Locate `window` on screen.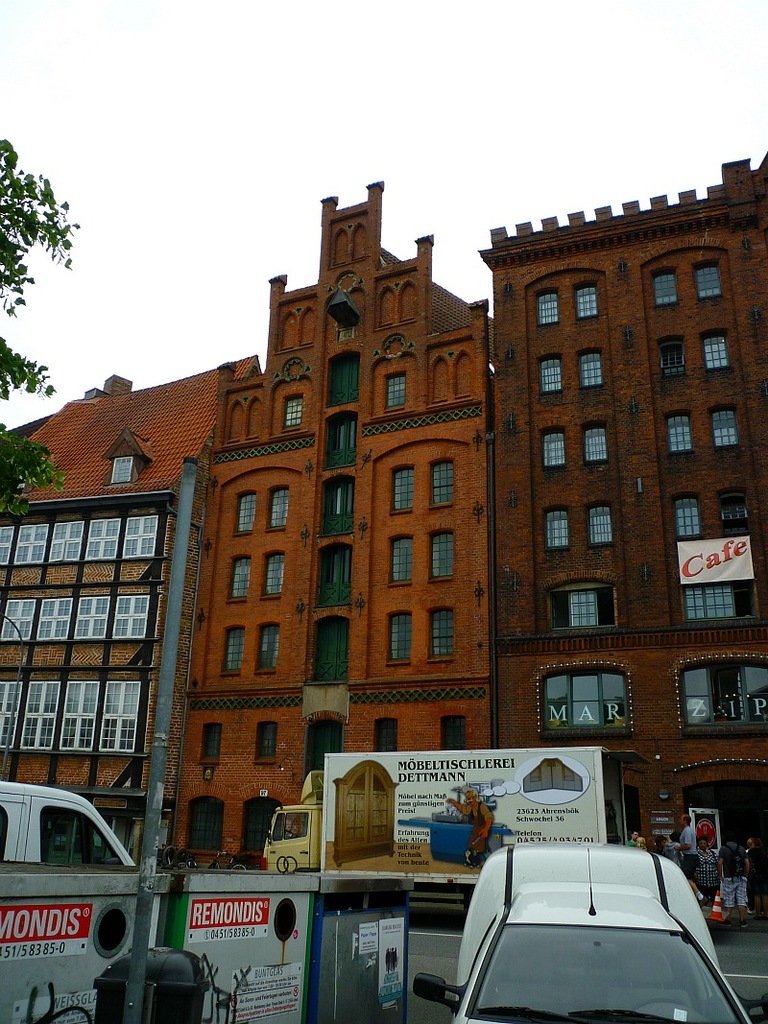
On screen at [left=440, top=717, right=465, bottom=754].
